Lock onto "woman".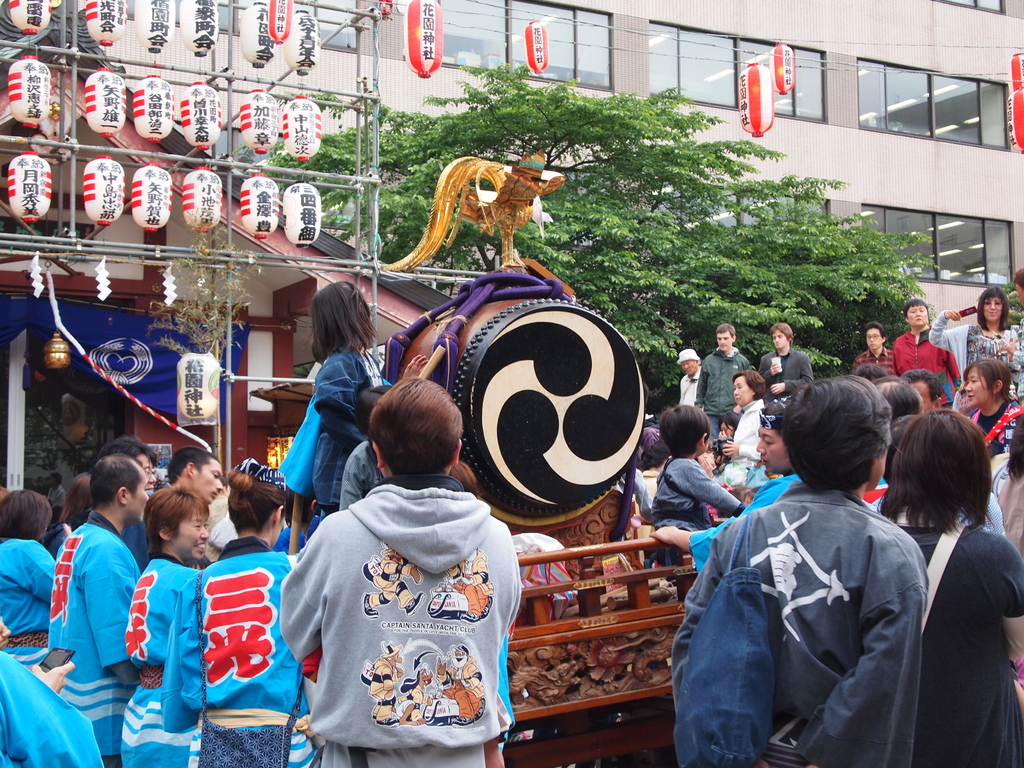
Locked: locate(927, 285, 1020, 386).
